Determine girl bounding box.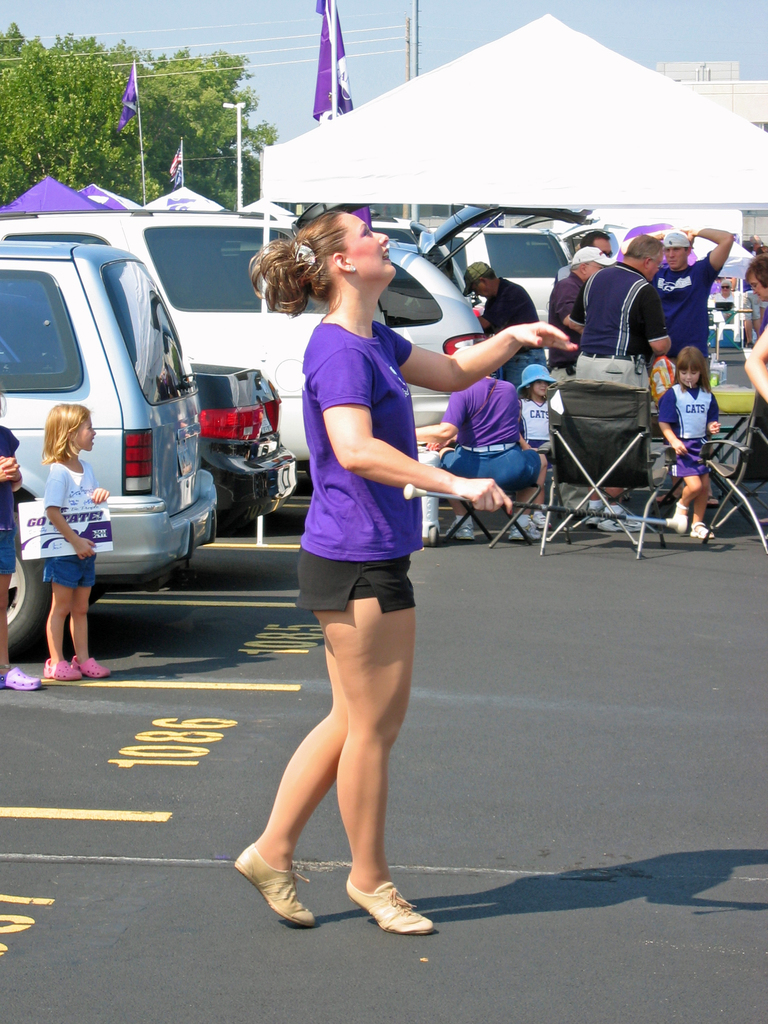
Determined: l=233, t=211, r=577, b=938.
